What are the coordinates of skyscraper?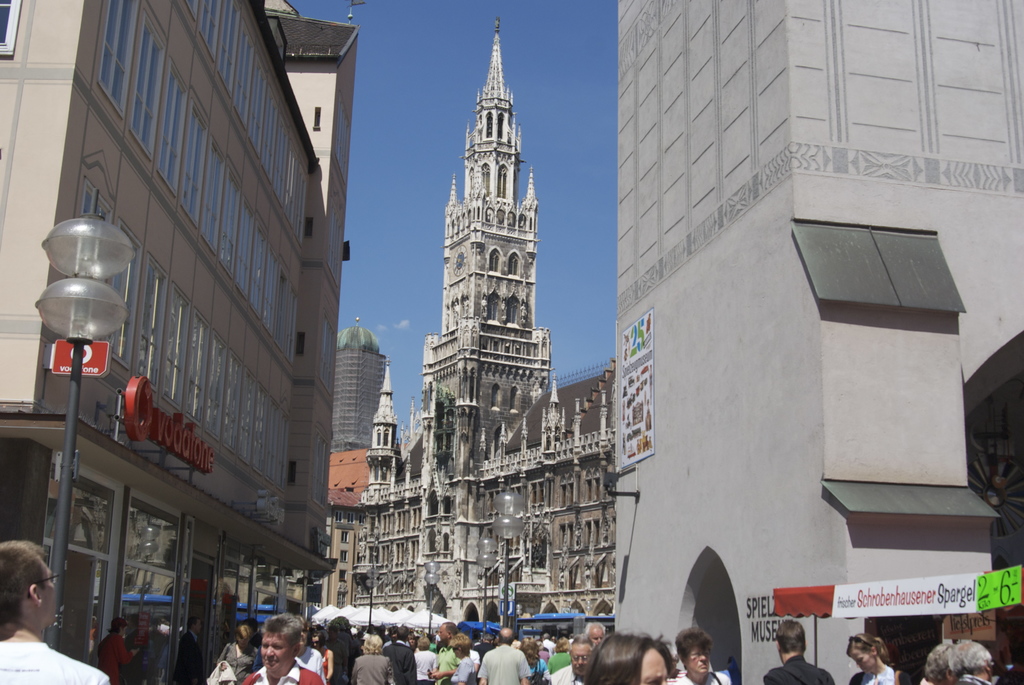
pyautogui.locateOnScreen(618, 0, 1023, 684).
